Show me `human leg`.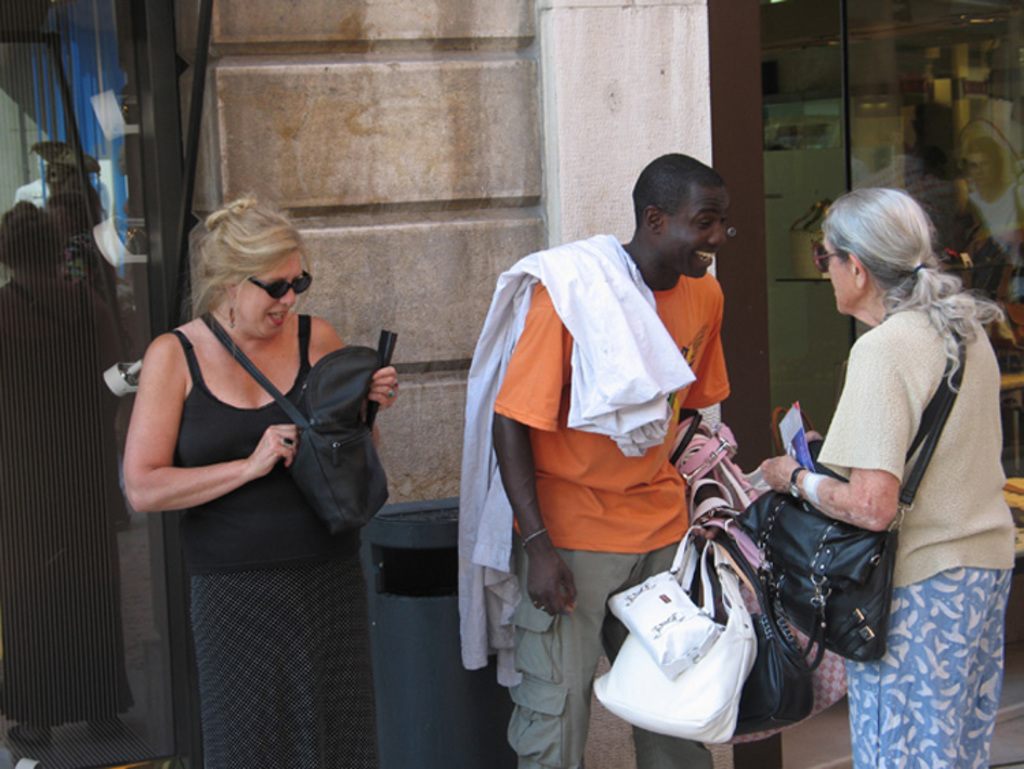
`human leg` is here: 954/522/1019/768.
